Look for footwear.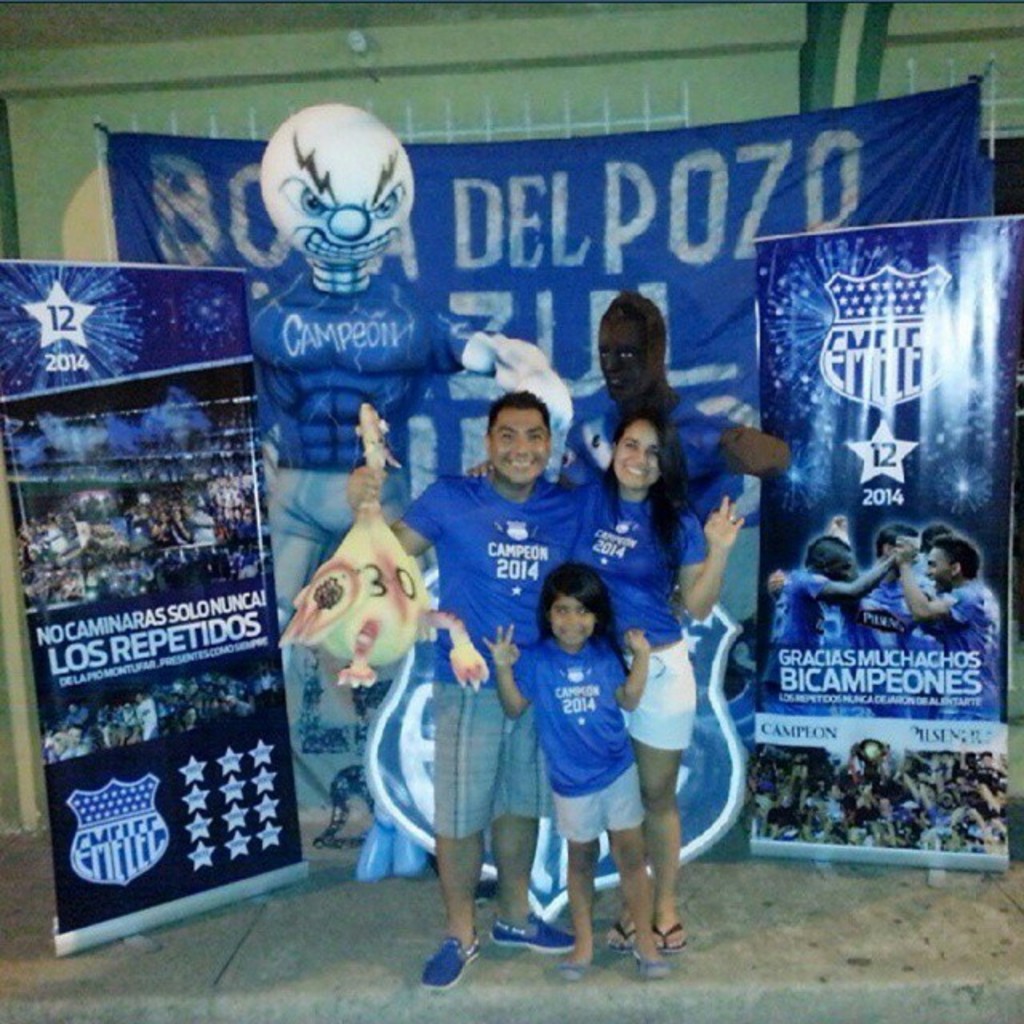
Found: 490 907 576 952.
